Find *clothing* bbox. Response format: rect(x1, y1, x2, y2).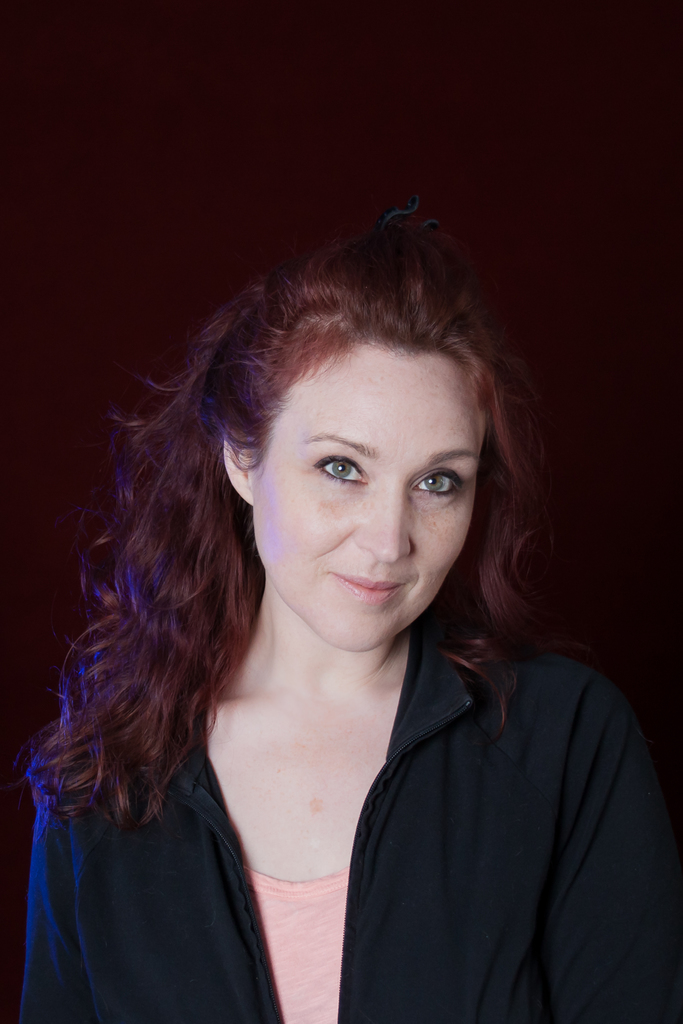
rect(193, 586, 675, 1023).
